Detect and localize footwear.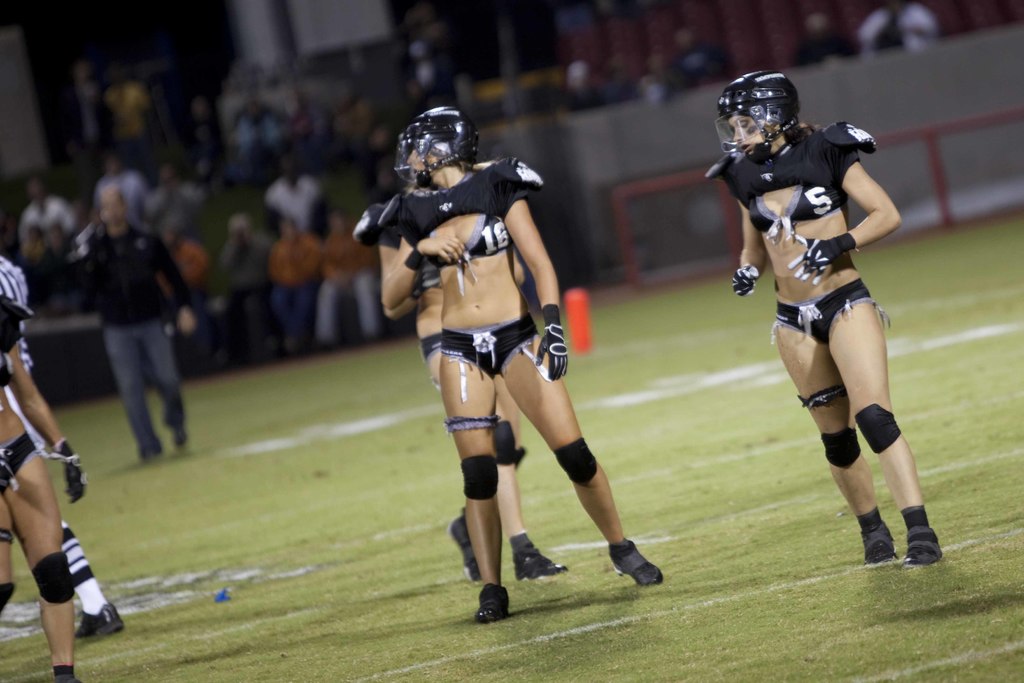
Localized at Rect(861, 523, 900, 558).
